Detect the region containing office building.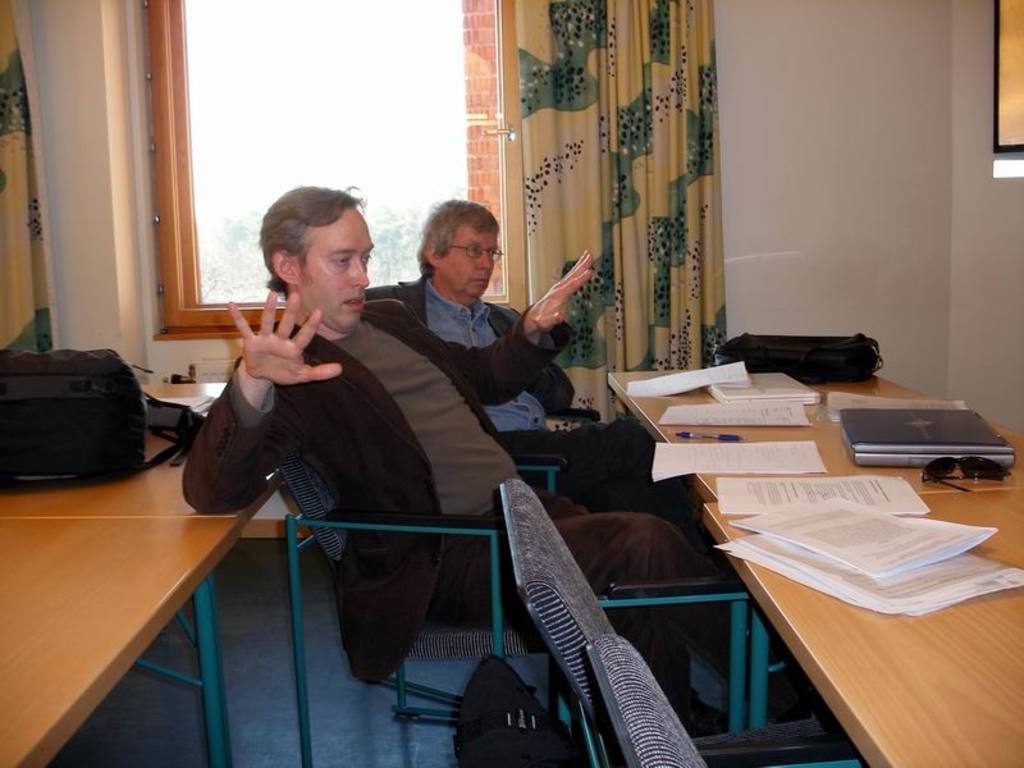
55/0/1023/758.
